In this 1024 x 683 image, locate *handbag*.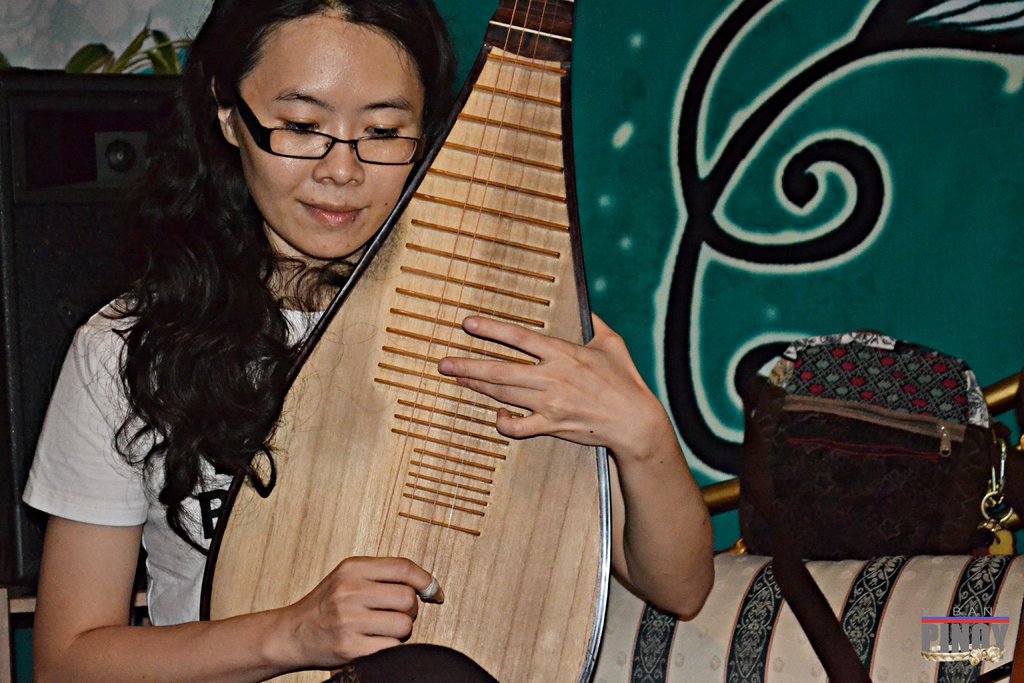
Bounding box: {"left": 726, "top": 335, "right": 1010, "bottom": 577}.
